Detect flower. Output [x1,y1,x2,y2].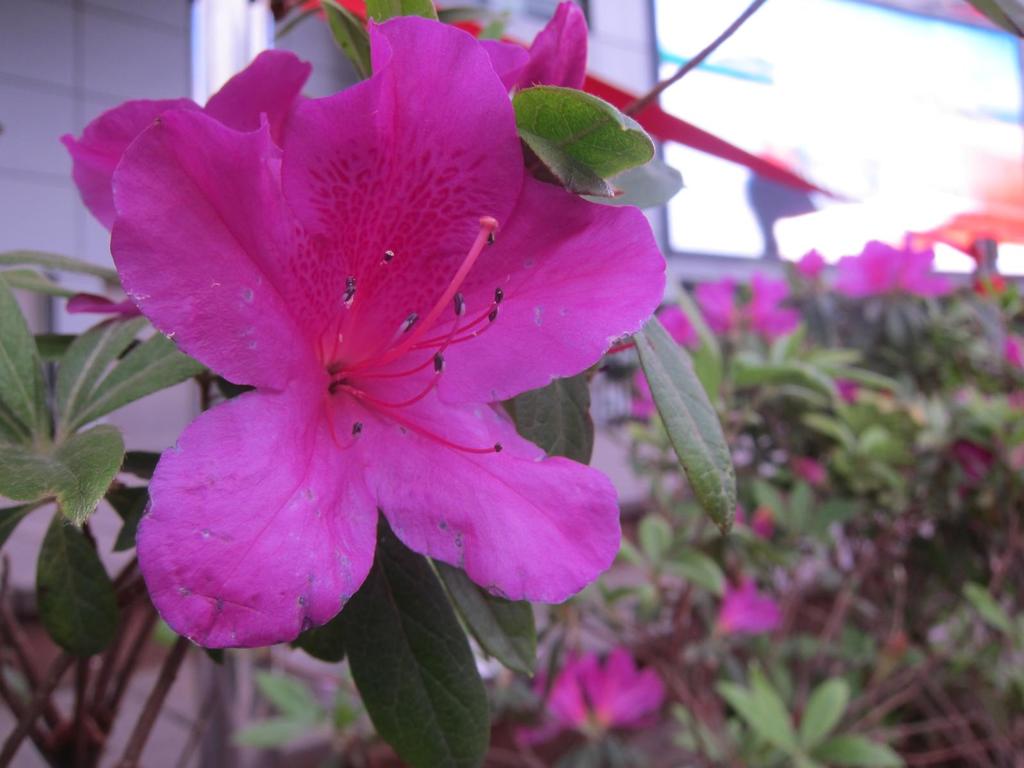
[742,277,806,344].
